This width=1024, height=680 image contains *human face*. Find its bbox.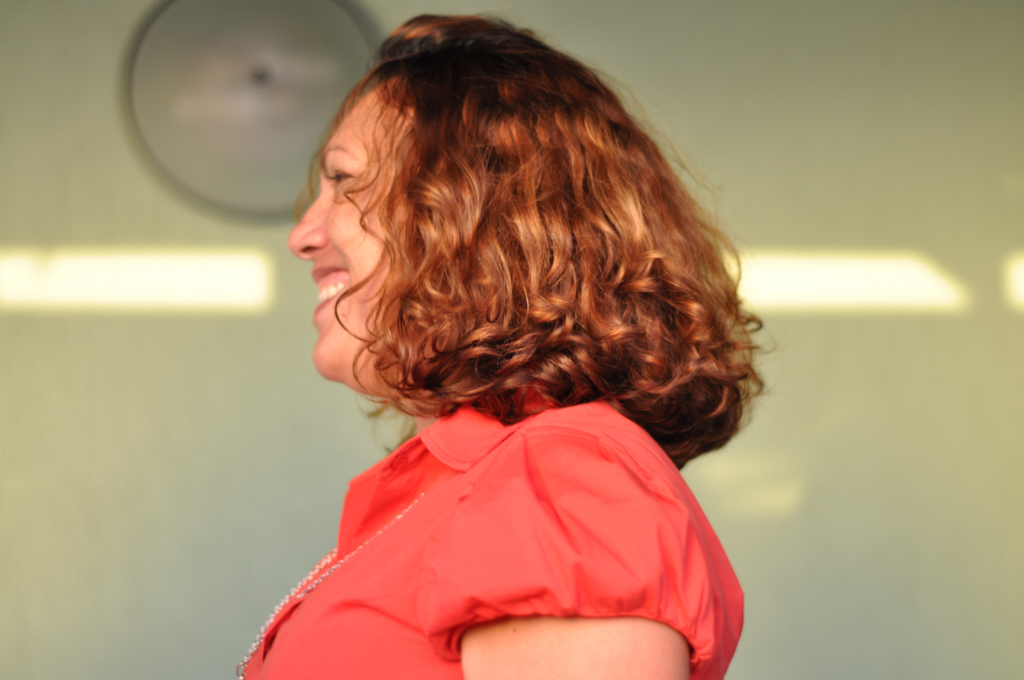
[left=290, top=83, right=394, bottom=369].
